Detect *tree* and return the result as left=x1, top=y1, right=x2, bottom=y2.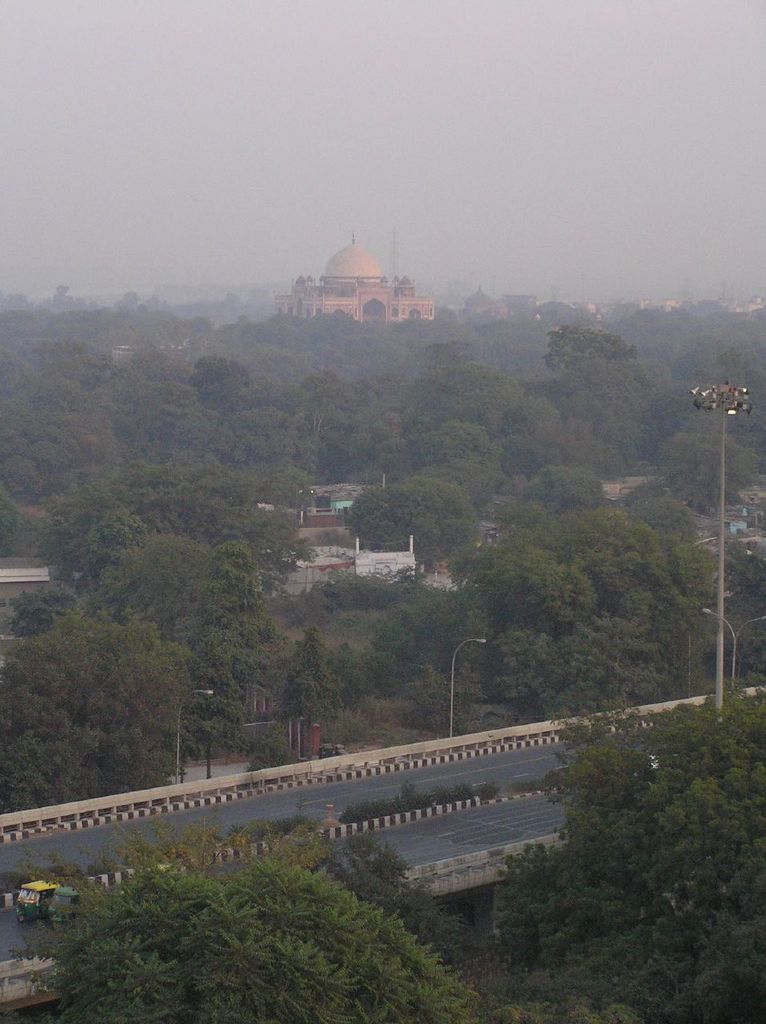
left=31, top=854, right=485, bottom=1023.
